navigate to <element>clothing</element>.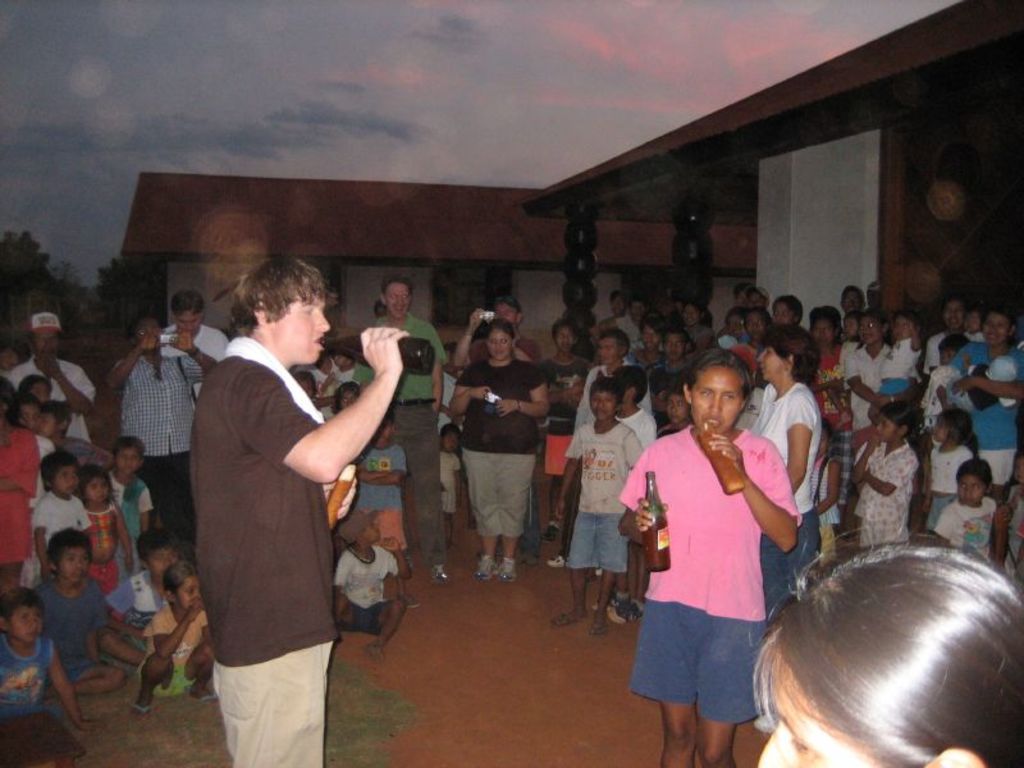
Navigation target: (86, 495, 118, 549).
